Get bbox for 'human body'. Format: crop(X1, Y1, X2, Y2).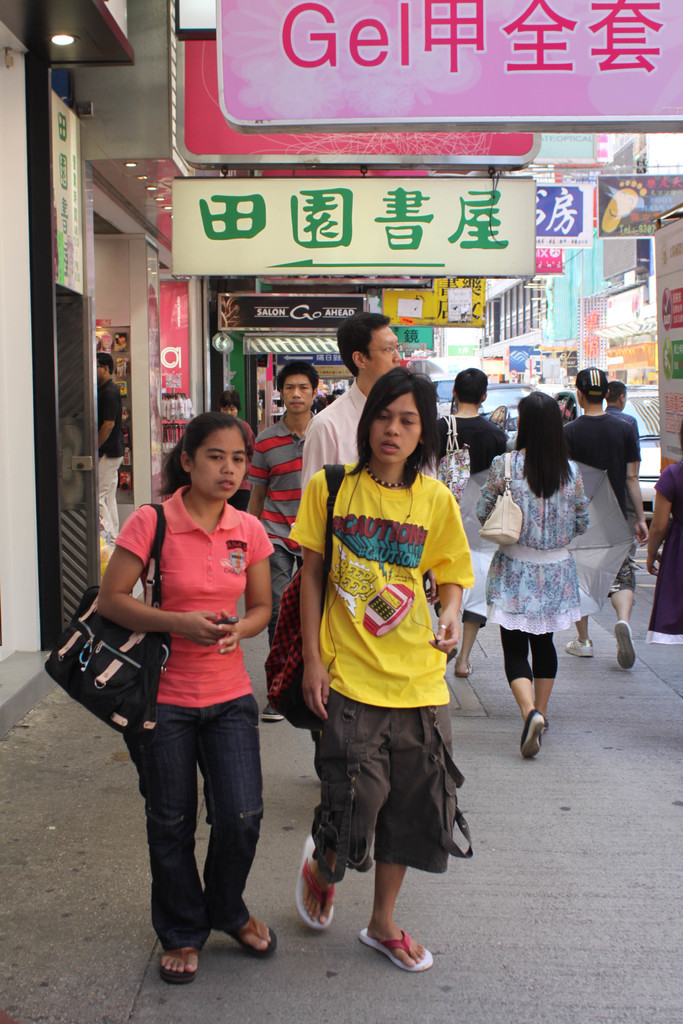
crop(225, 391, 255, 451).
